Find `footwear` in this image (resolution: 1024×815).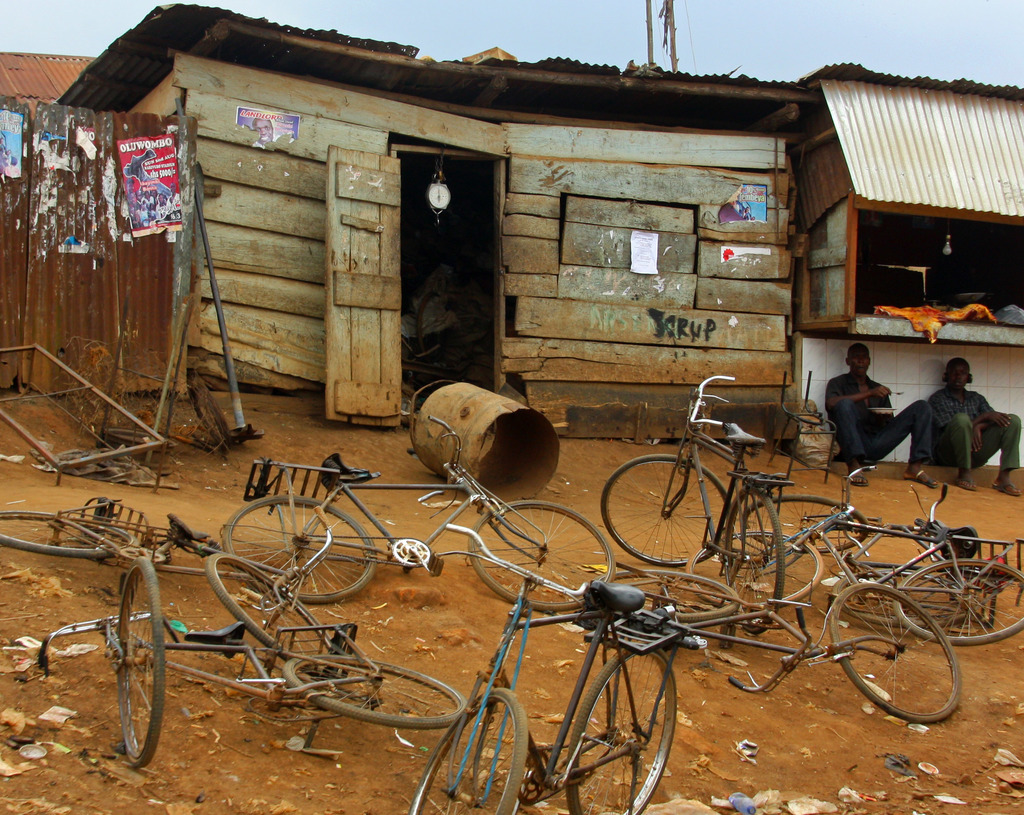
[left=952, top=475, right=967, bottom=492].
